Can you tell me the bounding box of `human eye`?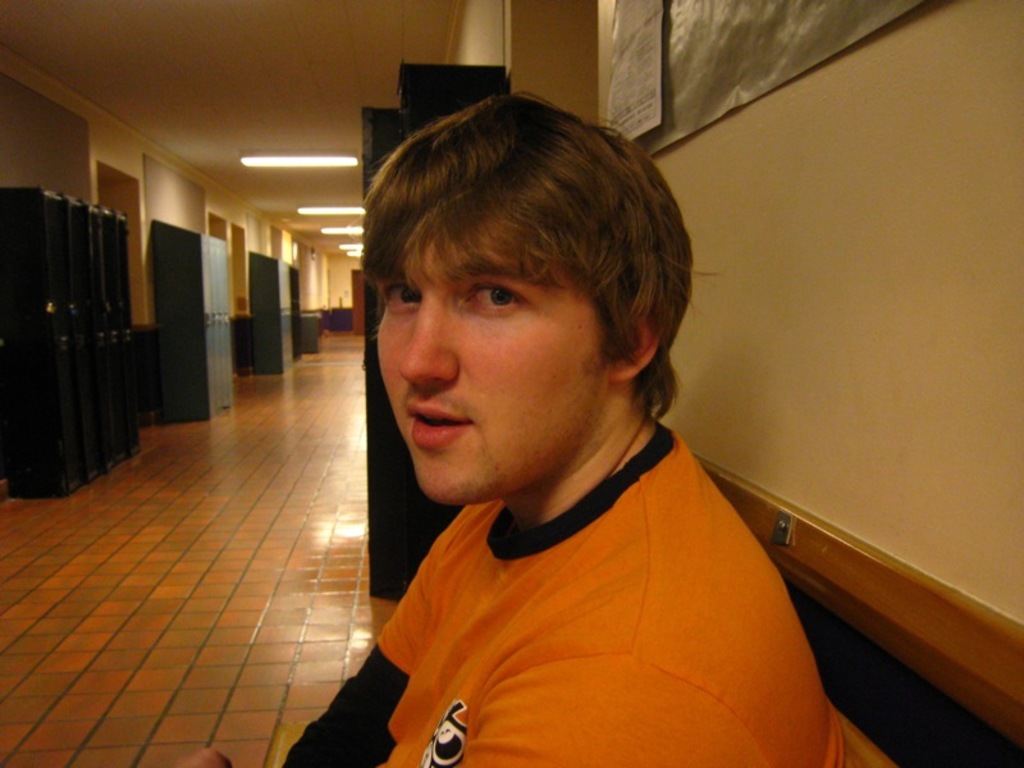
x1=381, y1=276, x2=424, y2=312.
